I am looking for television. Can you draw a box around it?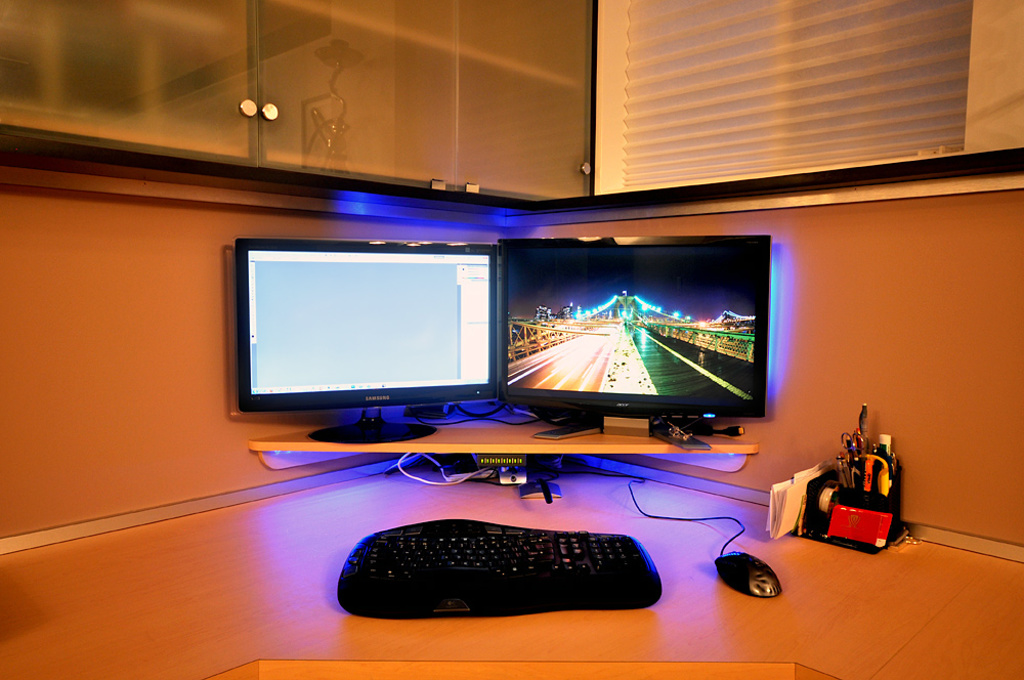
Sure, the bounding box is (498, 236, 771, 448).
